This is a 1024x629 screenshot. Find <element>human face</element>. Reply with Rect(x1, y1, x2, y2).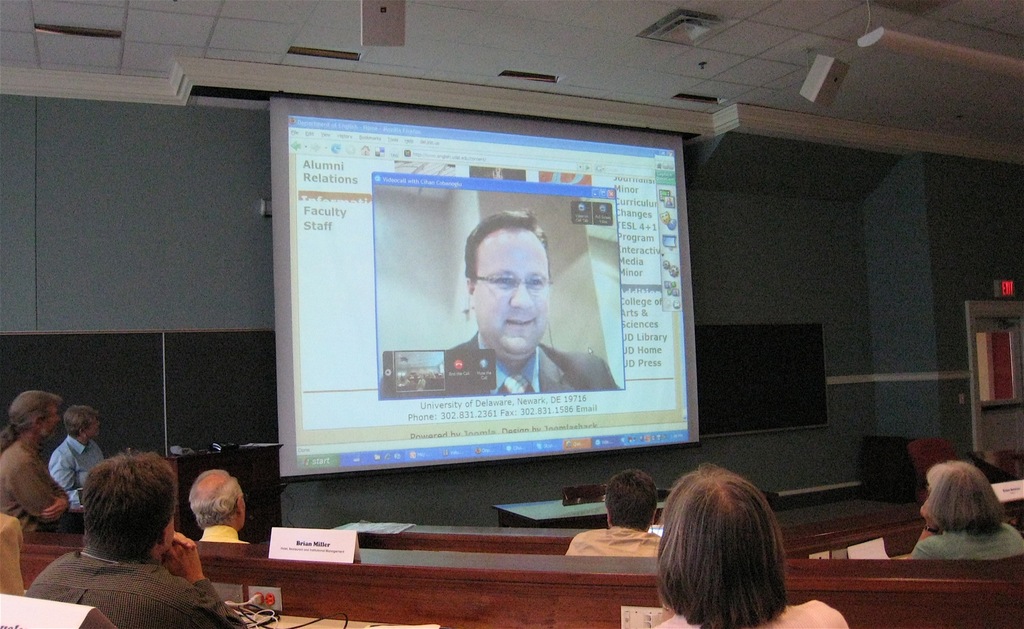
Rect(466, 227, 550, 358).
